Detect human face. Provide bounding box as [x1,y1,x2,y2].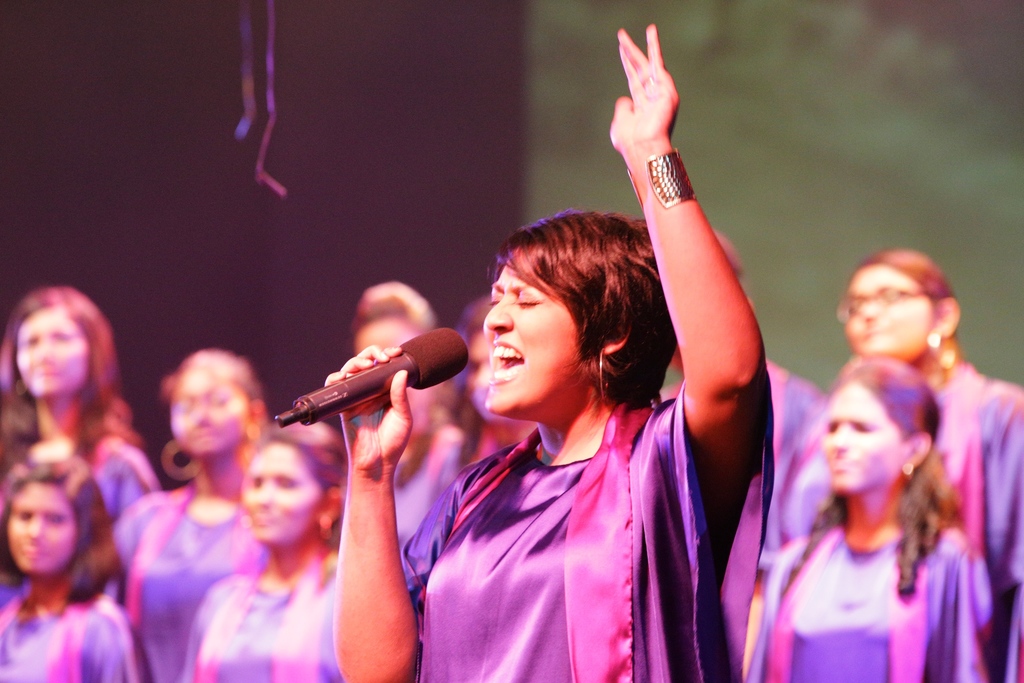
[170,366,250,454].
